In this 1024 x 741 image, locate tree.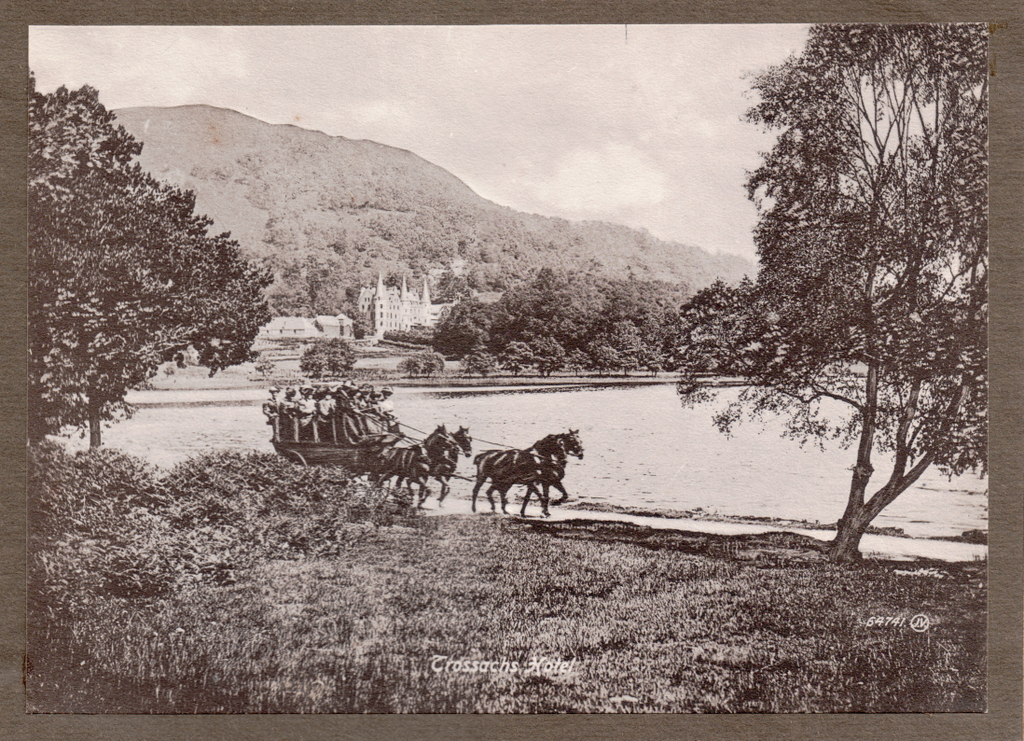
Bounding box: l=693, t=8, r=991, b=578.
